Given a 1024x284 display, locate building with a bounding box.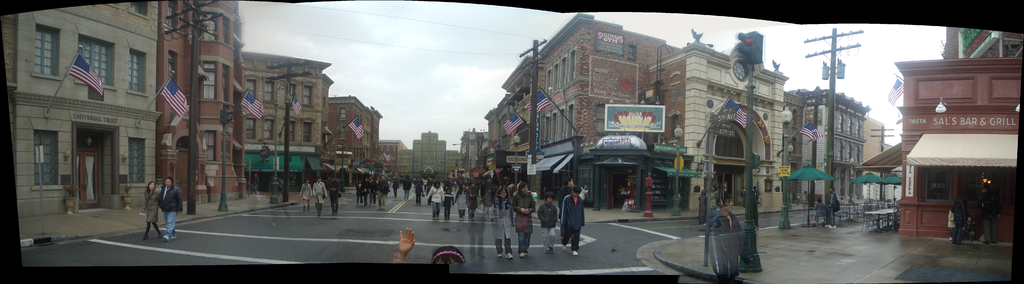
Located: 0/0/161/219.
